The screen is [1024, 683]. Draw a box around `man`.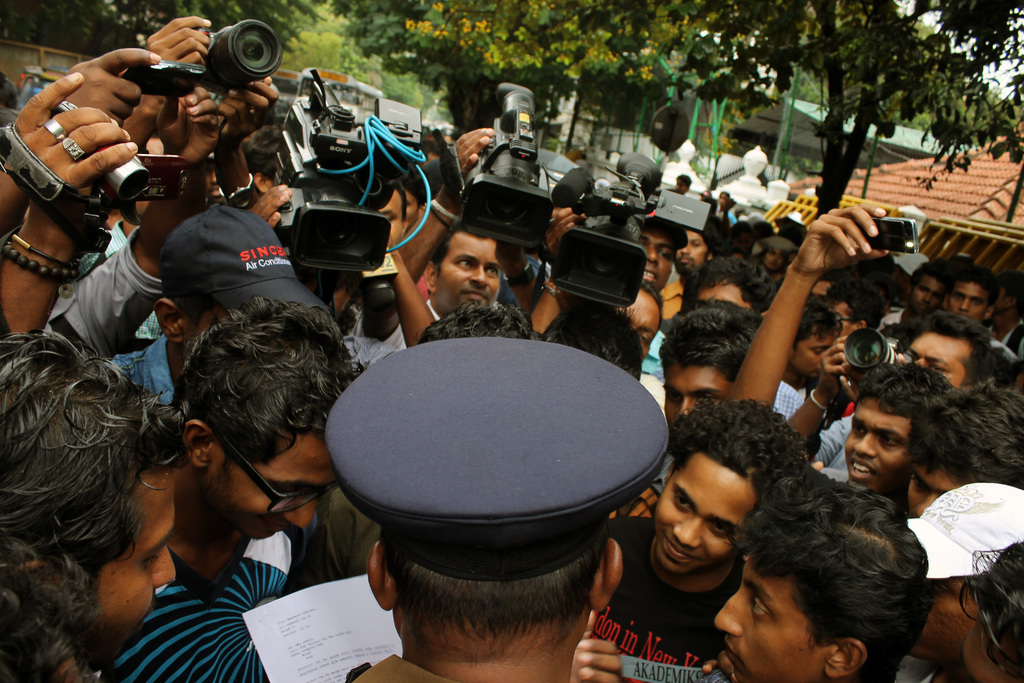
<region>136, 300, 364, 682</region>.
